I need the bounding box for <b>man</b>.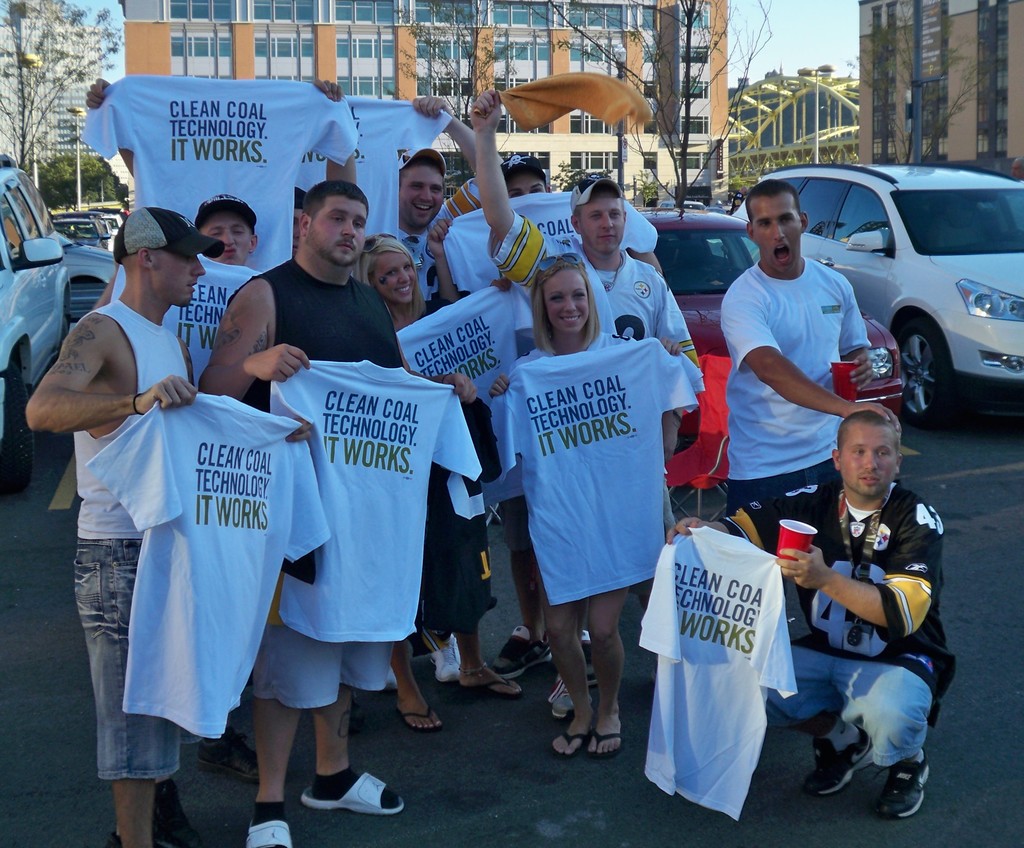
Here it is: 392,92,509,301.
